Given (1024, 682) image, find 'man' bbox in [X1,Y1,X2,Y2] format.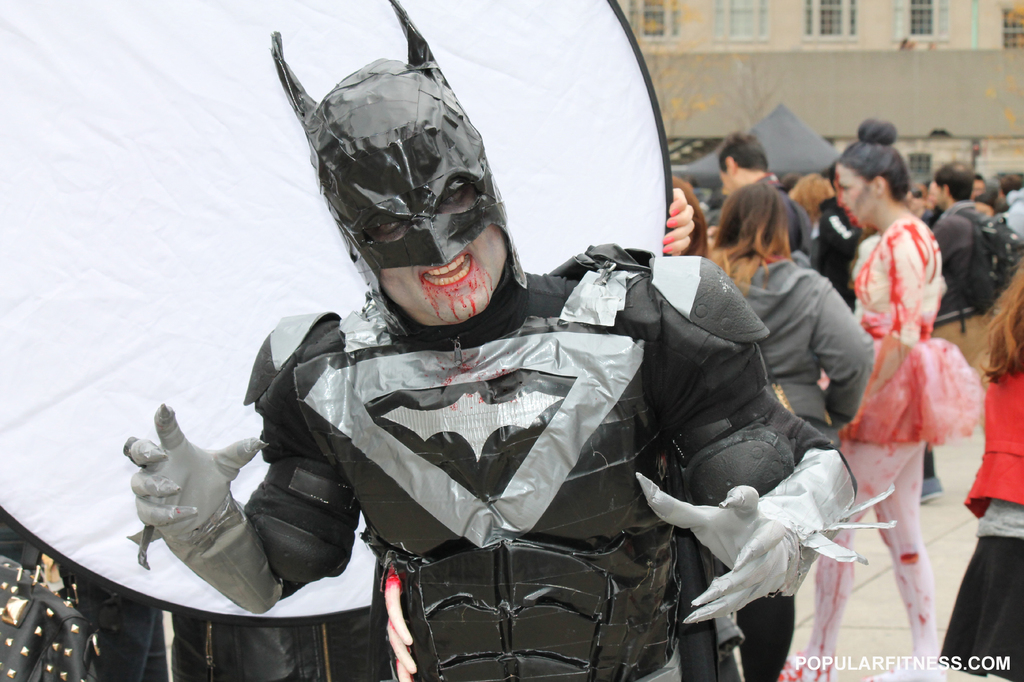
[714,134,820,265].
